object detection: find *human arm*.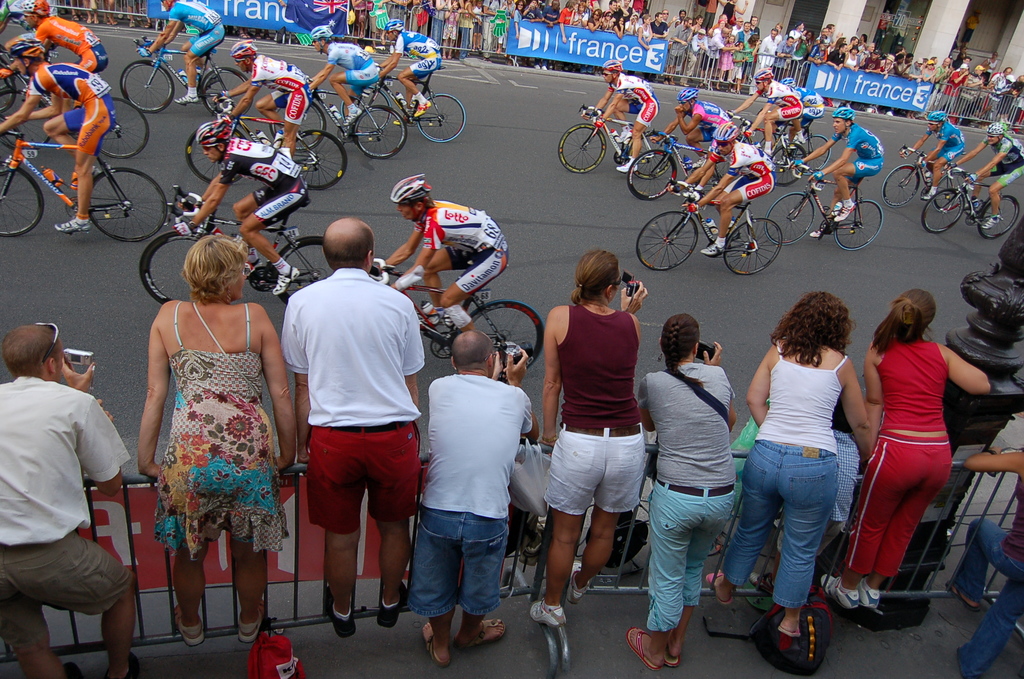
(x1=614, y1=1, x2=630, y2=18).
